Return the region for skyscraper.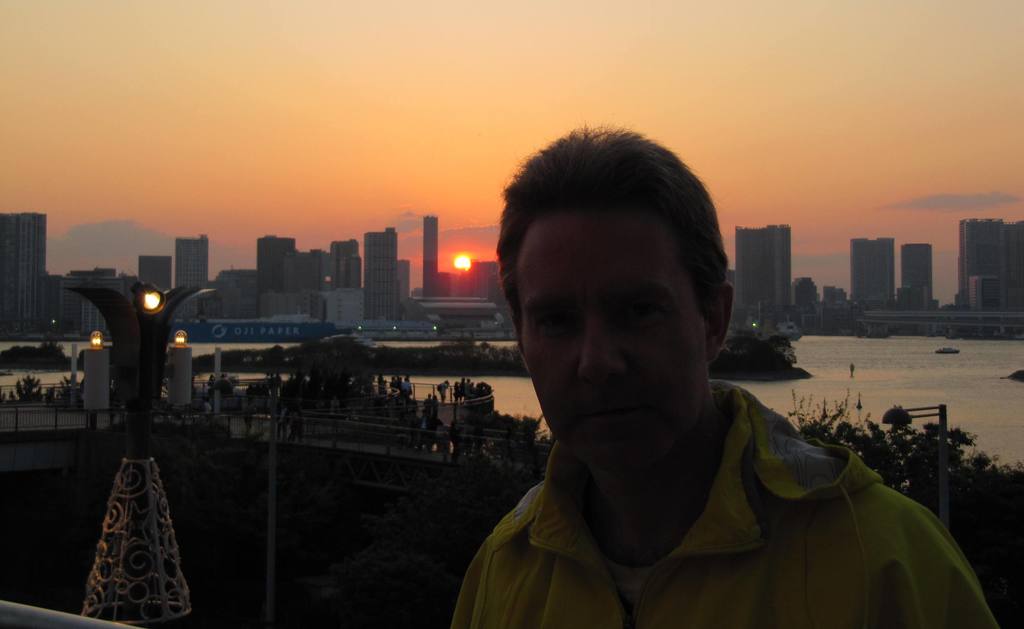
bbox=[0, 215, 53, 337].
